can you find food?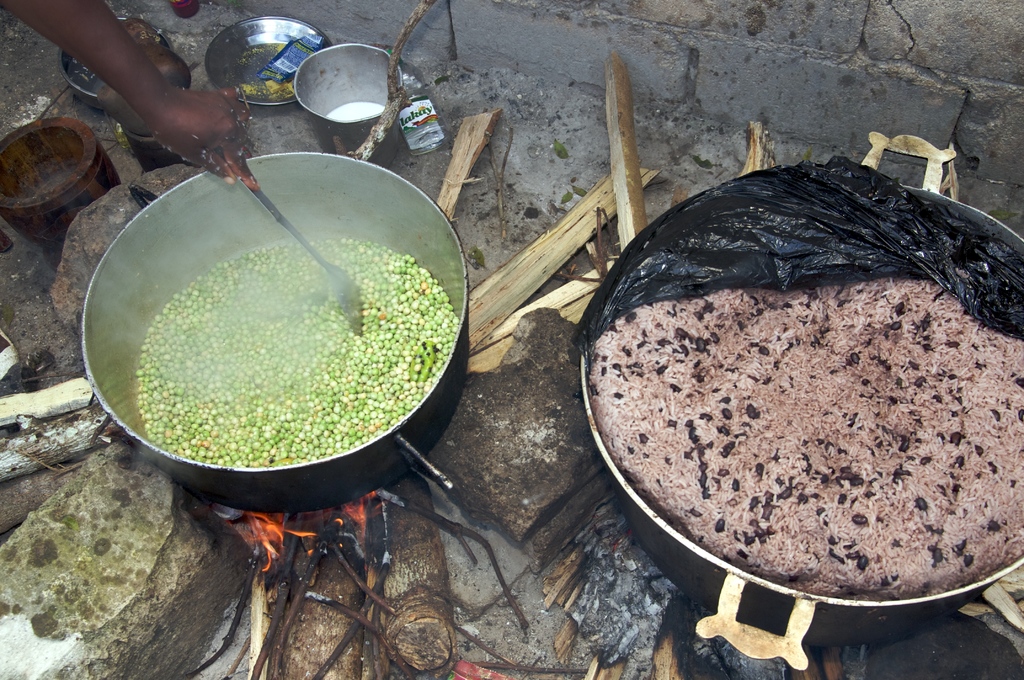
Yes, bounding box: pyautogui.locateOnScreen(593, 185, 1000, 606).
